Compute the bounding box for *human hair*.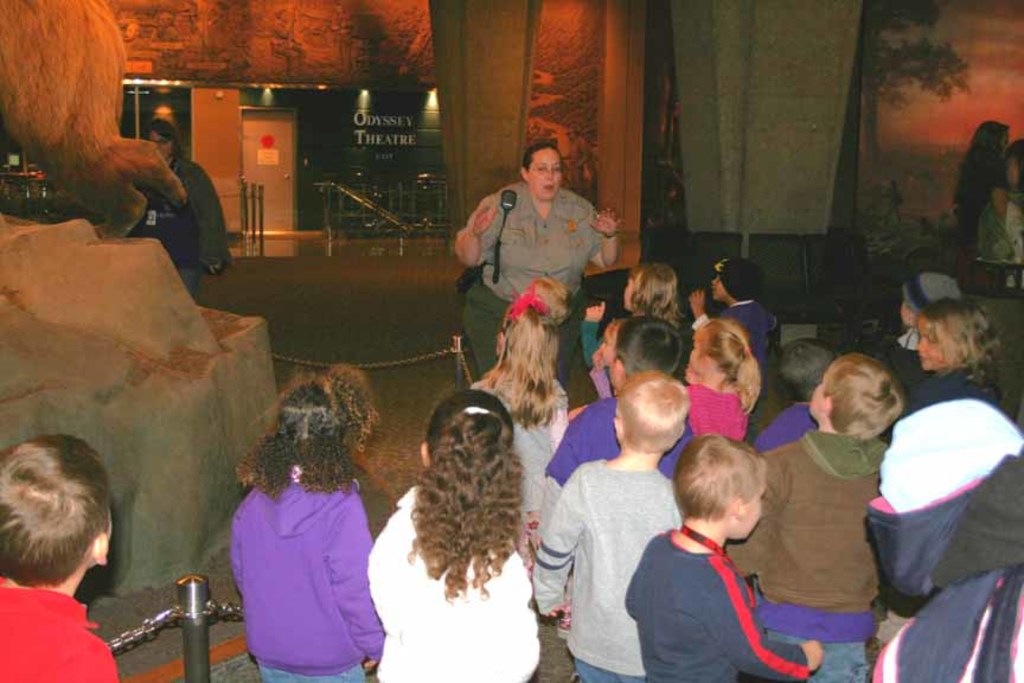
(x1=823, y1=352, x2=905, y2=443).
